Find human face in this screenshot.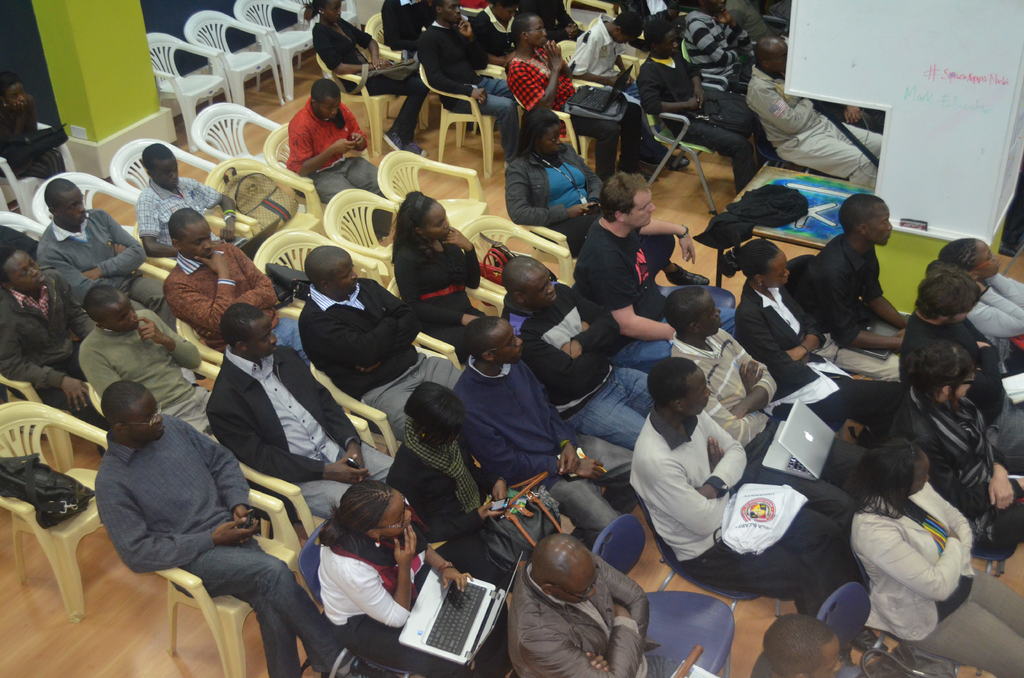
The bounding box for human face is 3 251 41 291.
